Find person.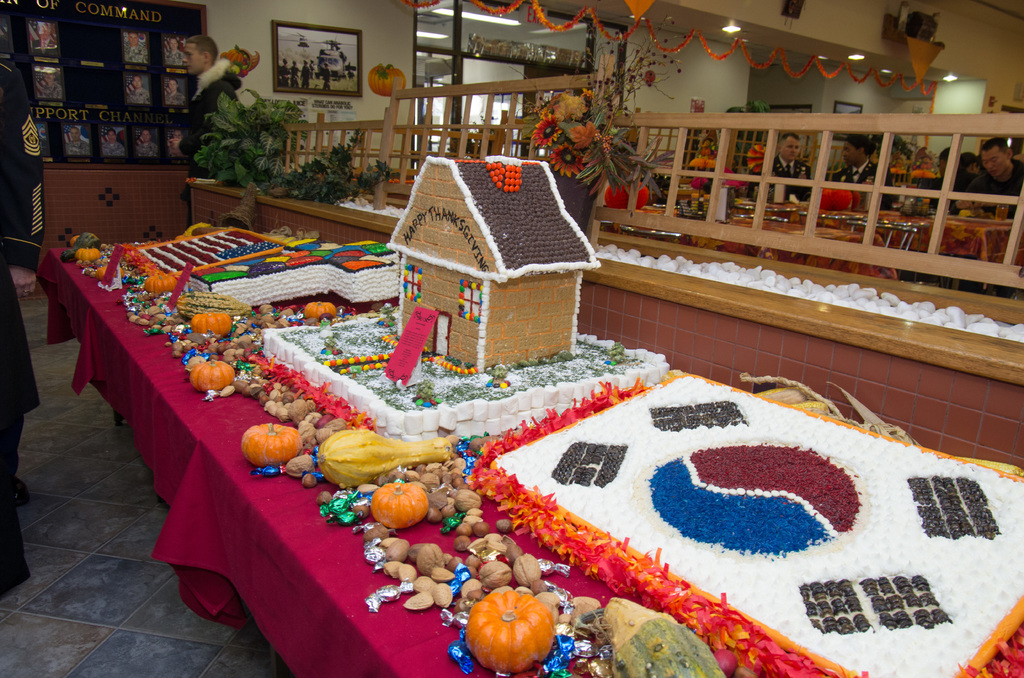
(960,139,1023,206).
